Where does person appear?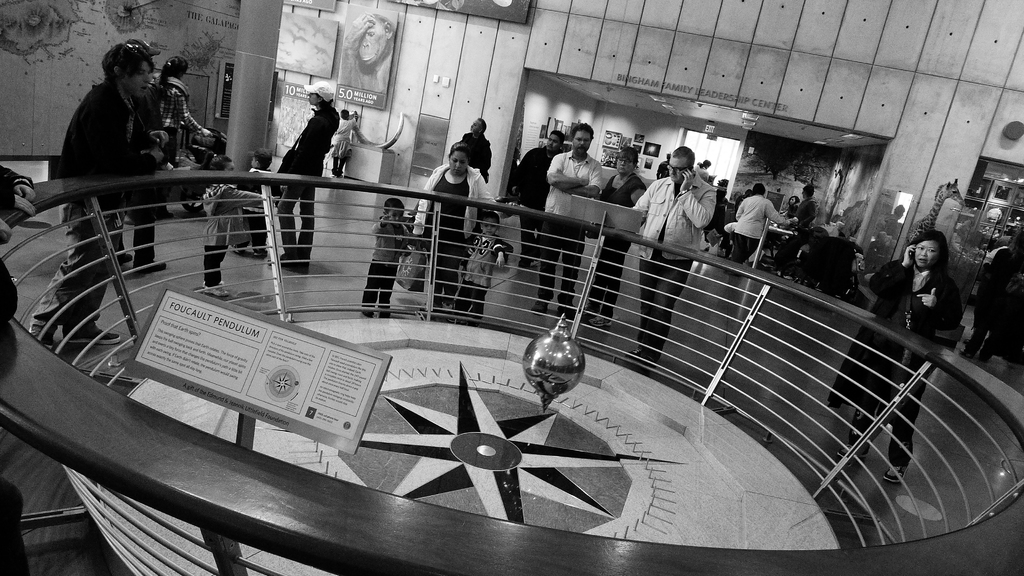
Appears at locate(231, 149, 271, 254).
